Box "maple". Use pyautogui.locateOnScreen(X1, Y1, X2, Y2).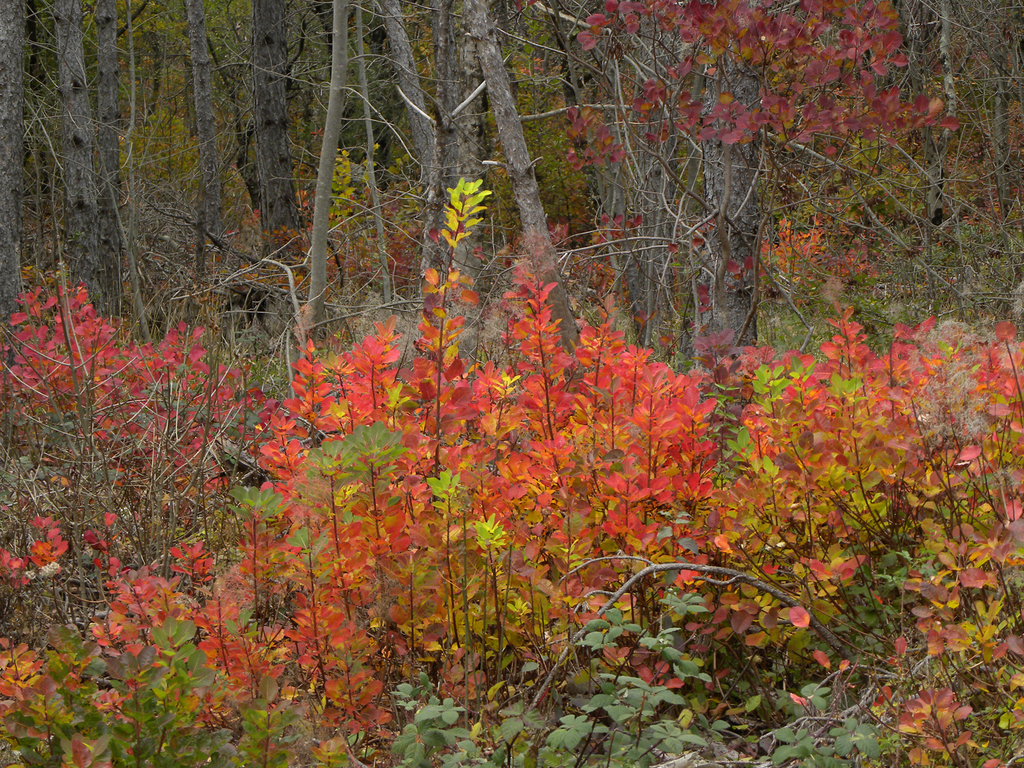
pyautogui.locateOnScreen(0, 170, 1011, 758).
